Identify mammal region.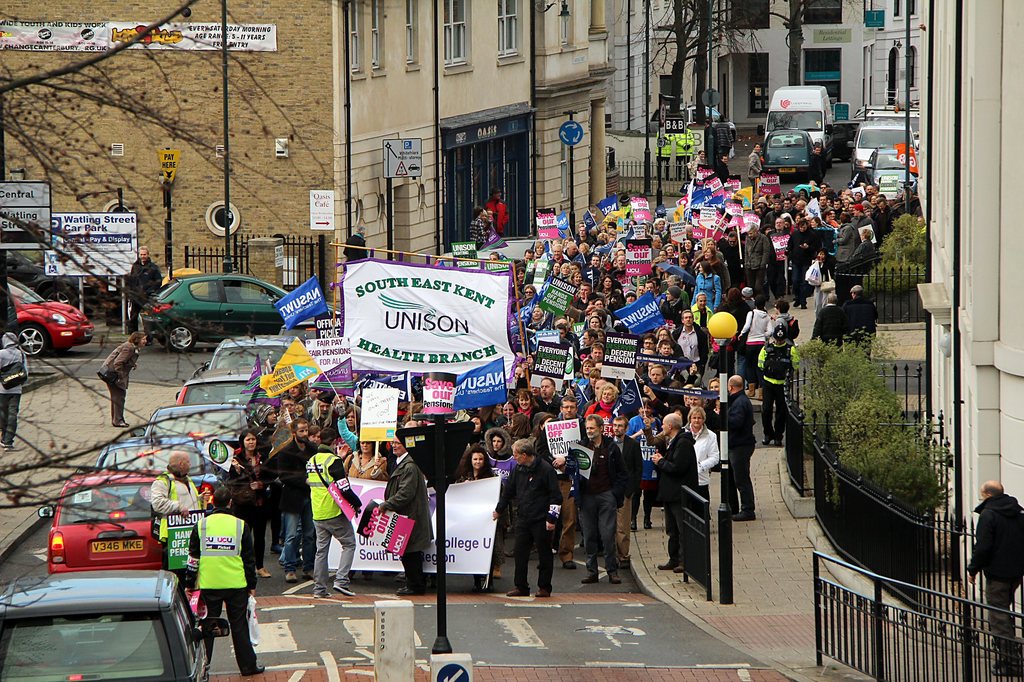
Region: region(122, 250, 164, 340).
